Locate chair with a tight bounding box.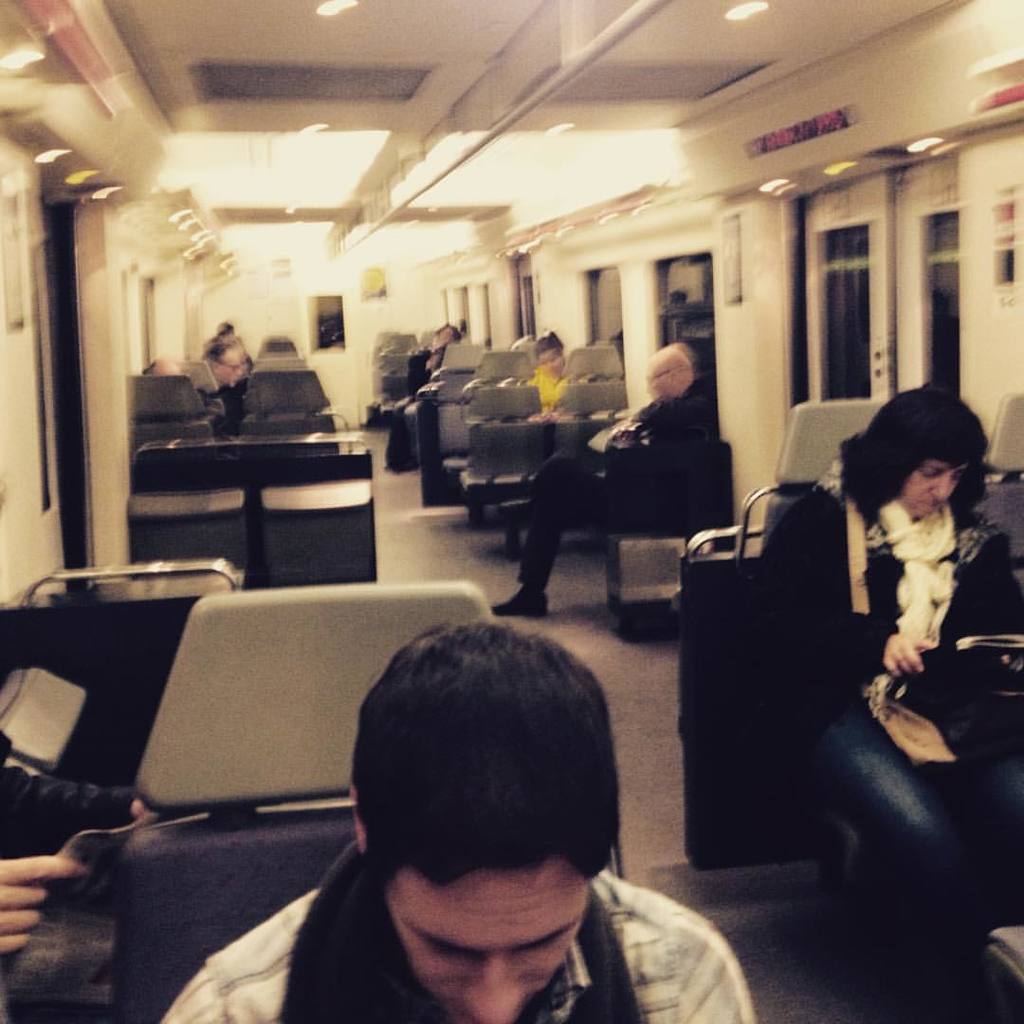
BBox(95, 631, 595, 1021).
